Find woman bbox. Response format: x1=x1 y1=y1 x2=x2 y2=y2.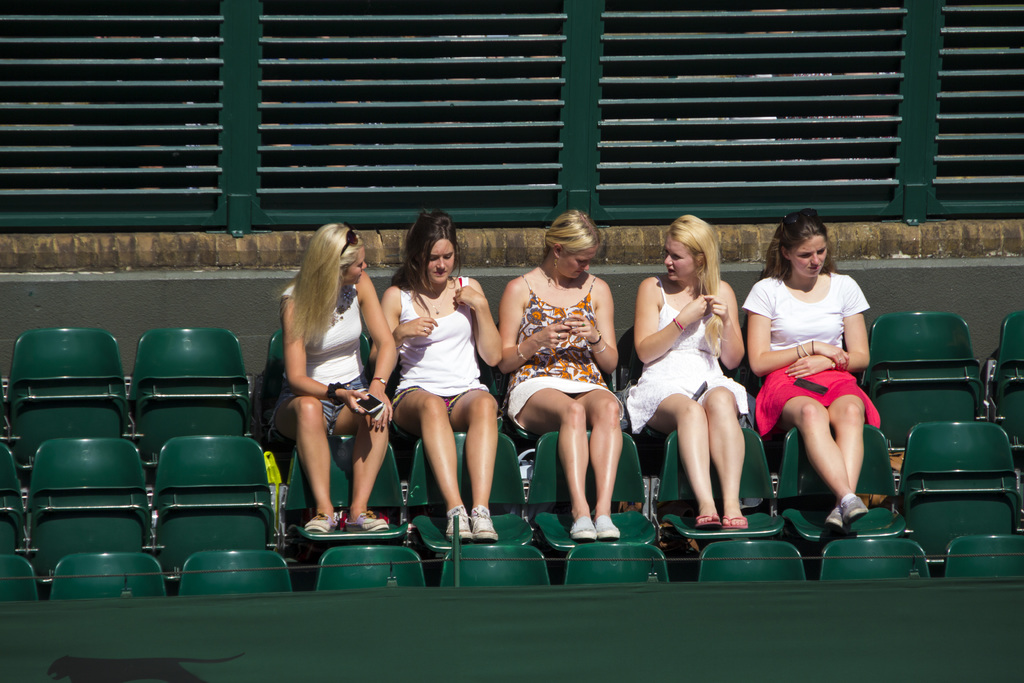
x1=372 y1=215 x2=504 y2=541.
